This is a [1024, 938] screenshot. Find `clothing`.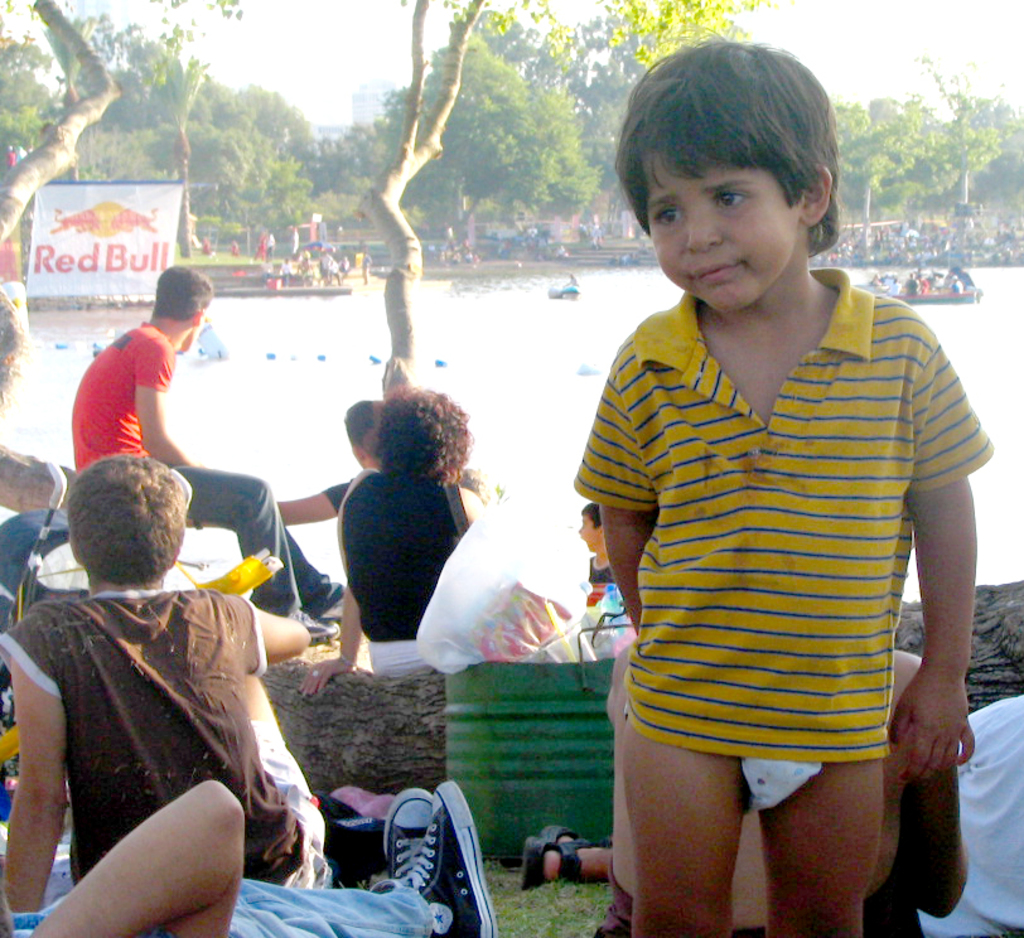
Bounding box: <region>0, 864, 434, 937</region>.
